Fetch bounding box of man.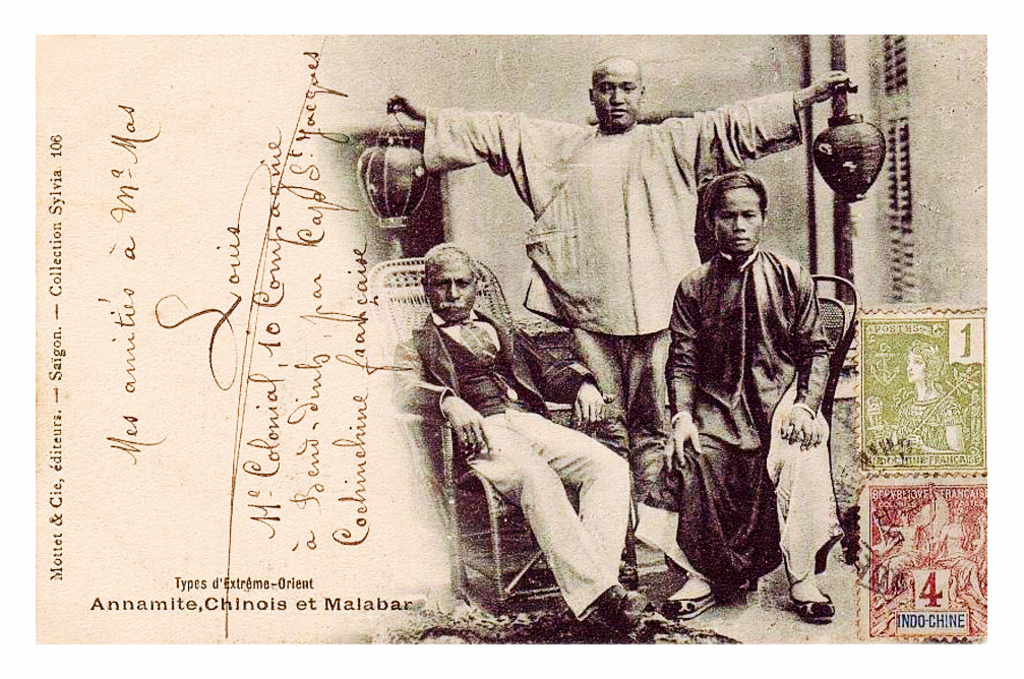
Bbox: <region>649, 172, 853, 637</region>.
